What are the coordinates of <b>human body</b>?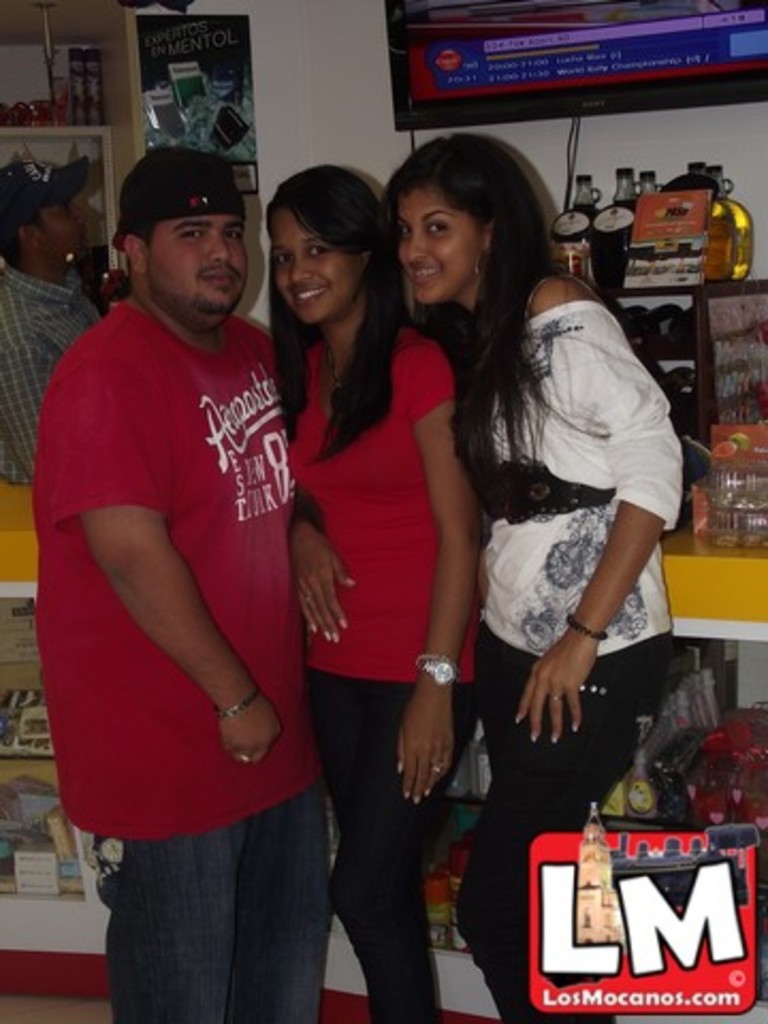
pyautogui.locateOnScreen(49, 132, 331, 1023).
